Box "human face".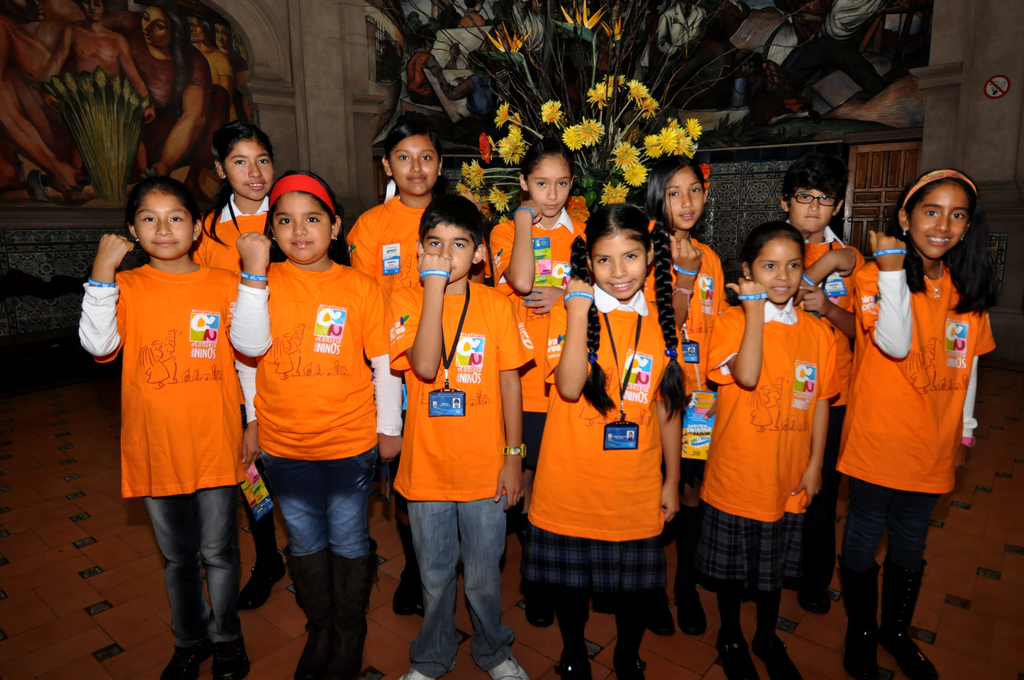
(x1=529, y1=154, x2=570, y2=218).
